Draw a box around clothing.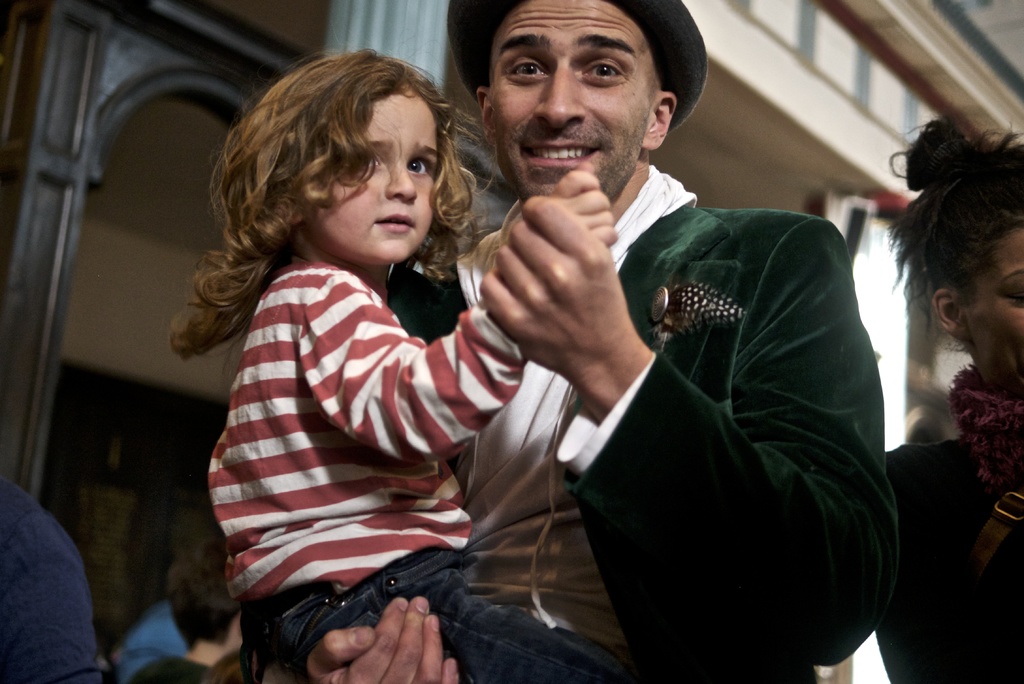
bbox=(391, 166, 901, 683).
